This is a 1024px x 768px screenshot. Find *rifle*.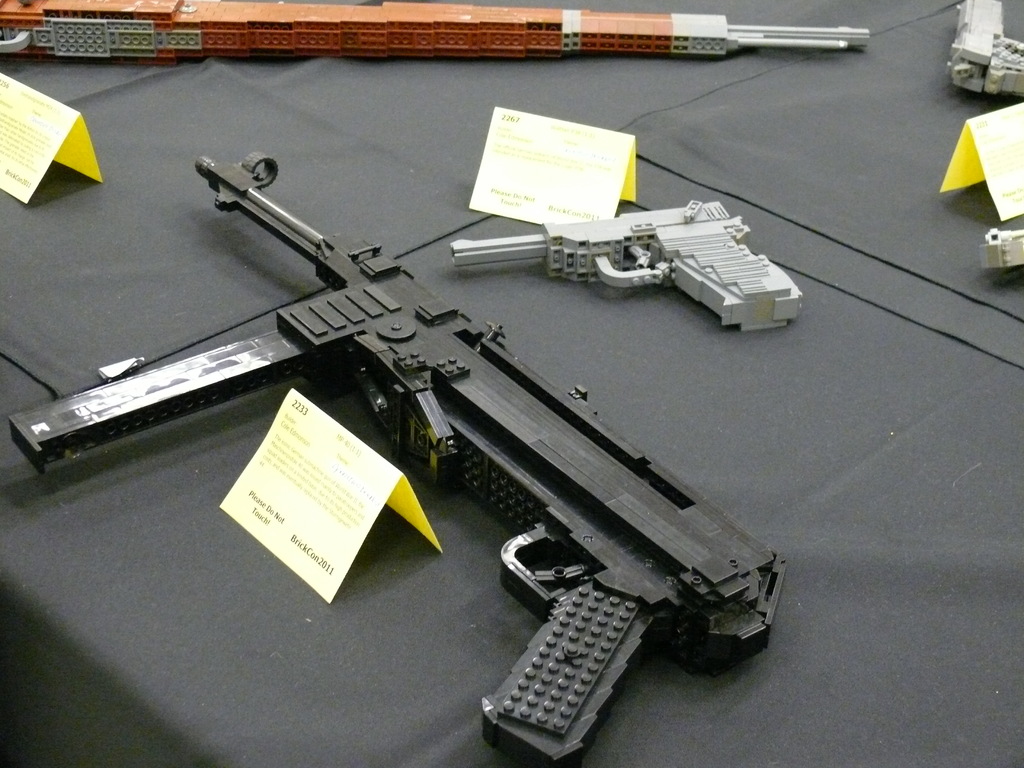
Bounding box: [6, 153, 787, 767].
